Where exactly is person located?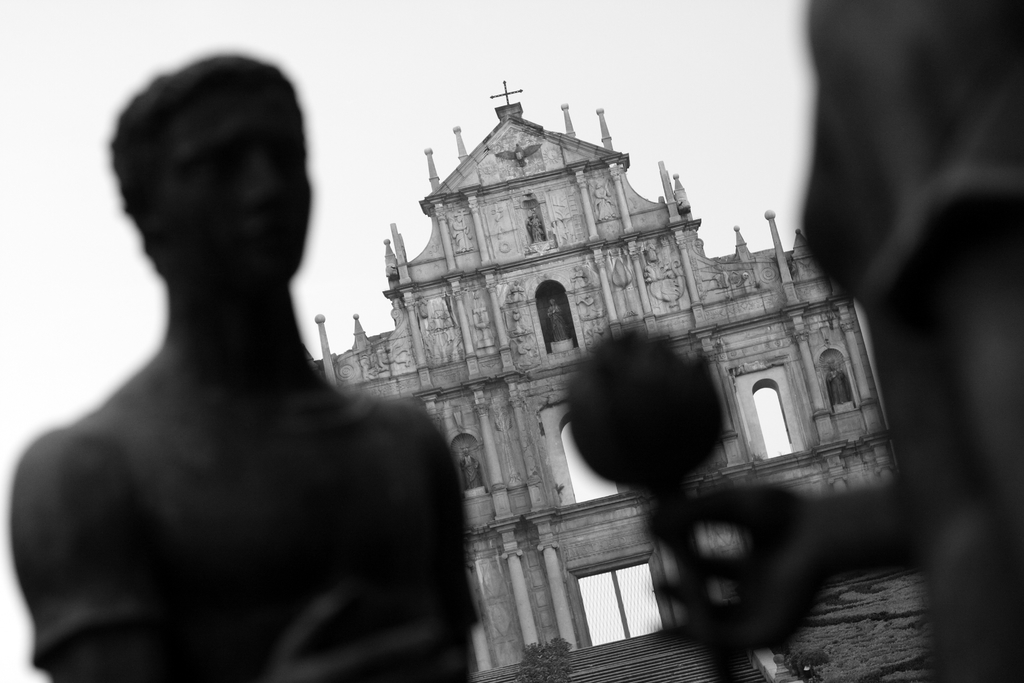
Its bounding box is rect(0, 73, 447, 682).
